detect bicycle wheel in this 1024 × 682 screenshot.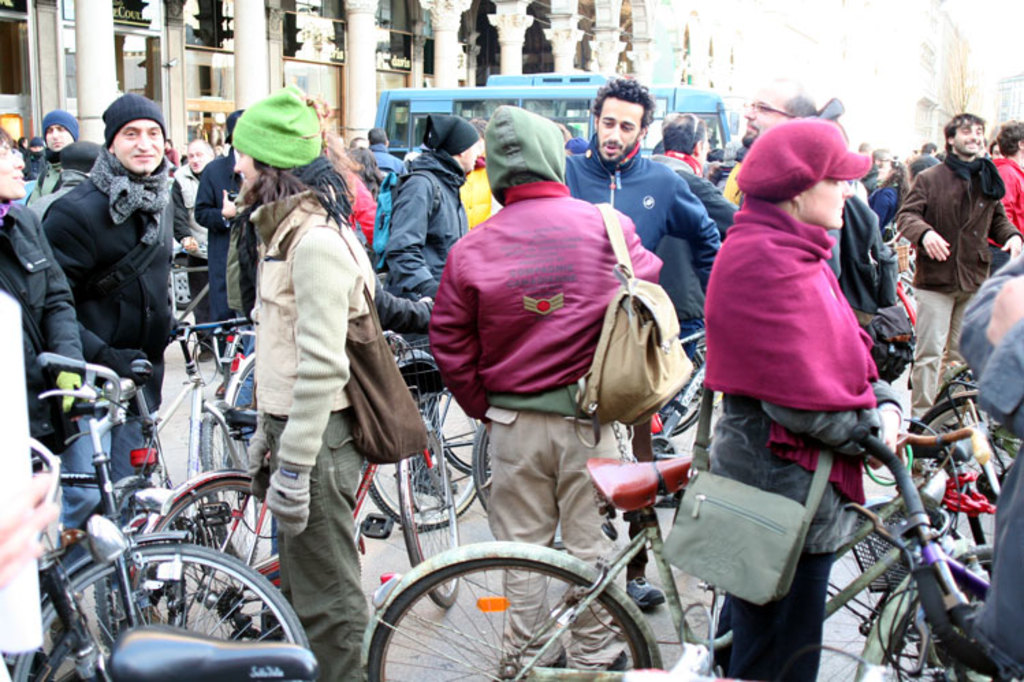
Detection: [648,361,714,441].
